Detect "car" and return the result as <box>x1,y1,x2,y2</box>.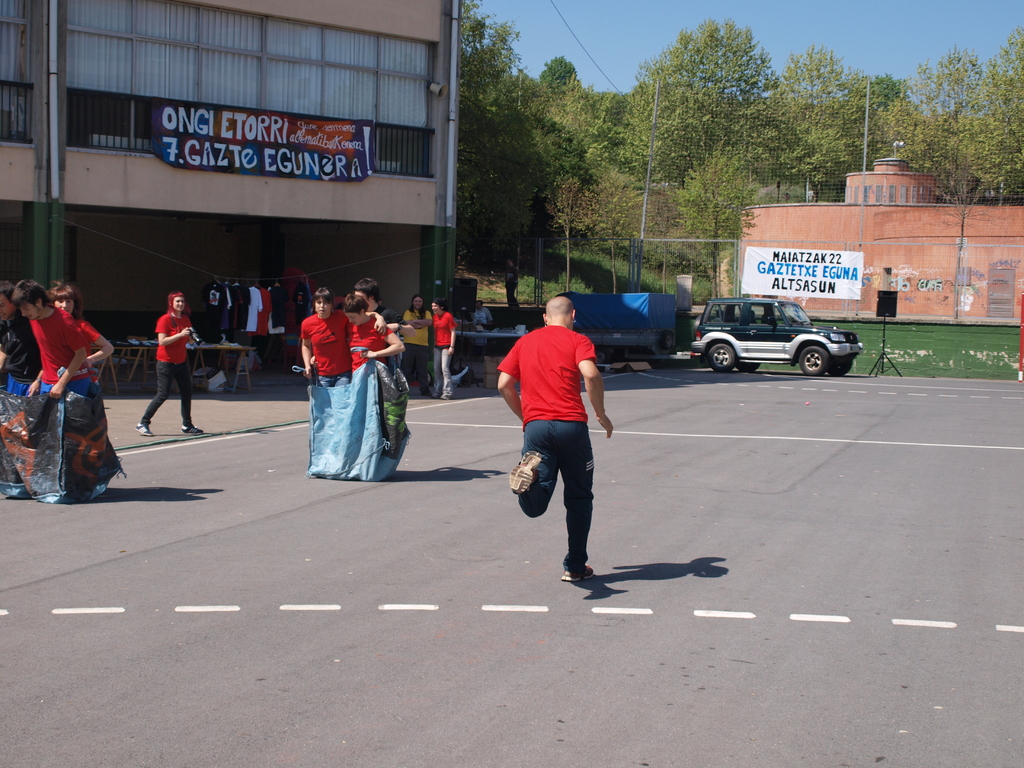
<box>684,287,860,374</box>.
